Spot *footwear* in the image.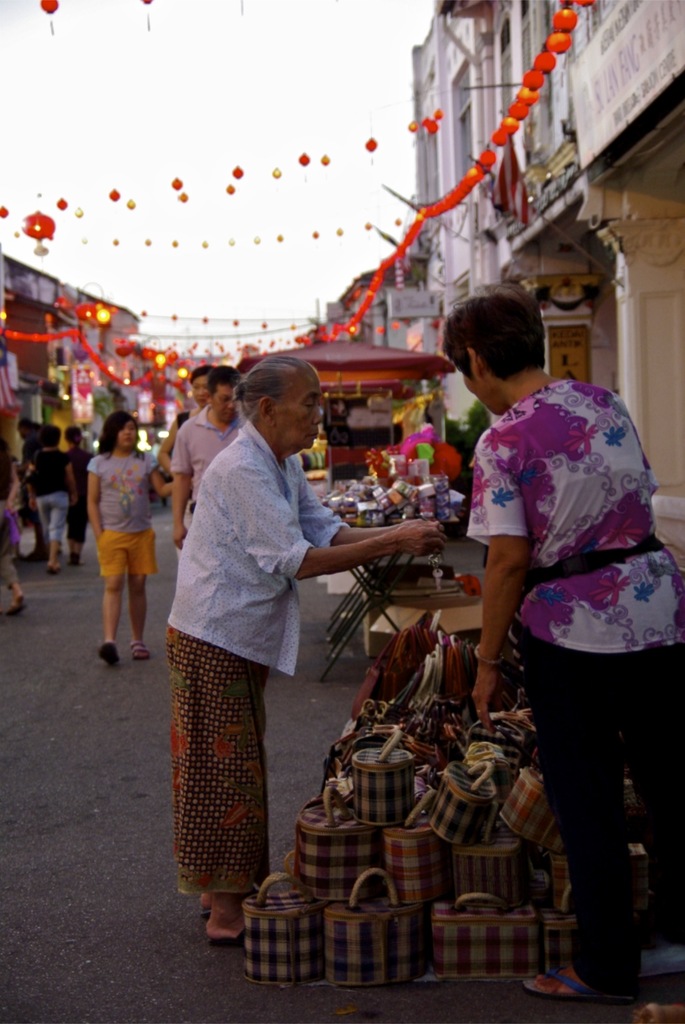
*footwear* found at rect(11, 605, 22, 617).
